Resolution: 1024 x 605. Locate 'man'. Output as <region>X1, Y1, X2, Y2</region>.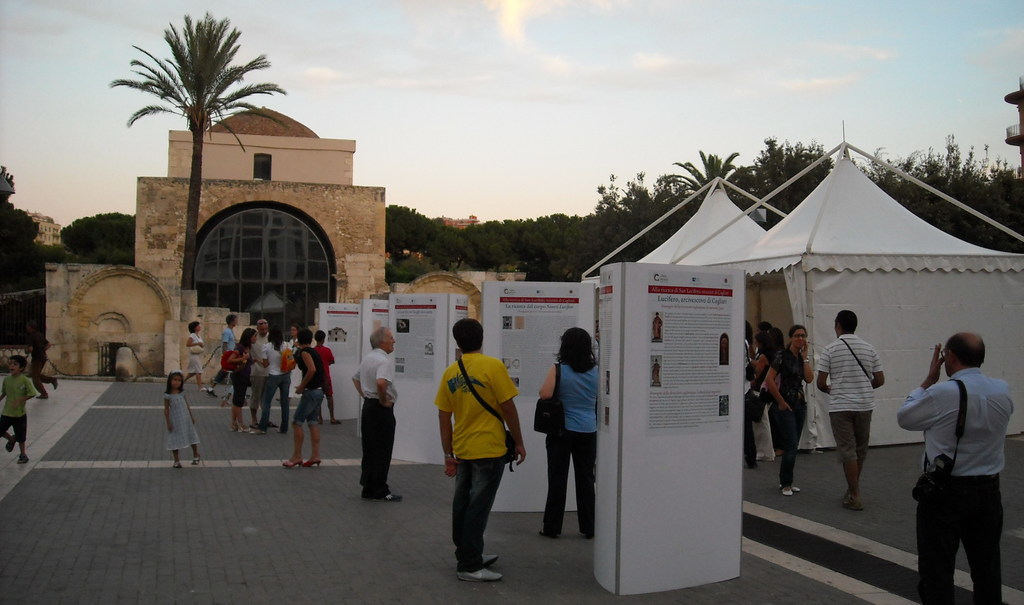
<region>246, 323, 270, 439</region>.
